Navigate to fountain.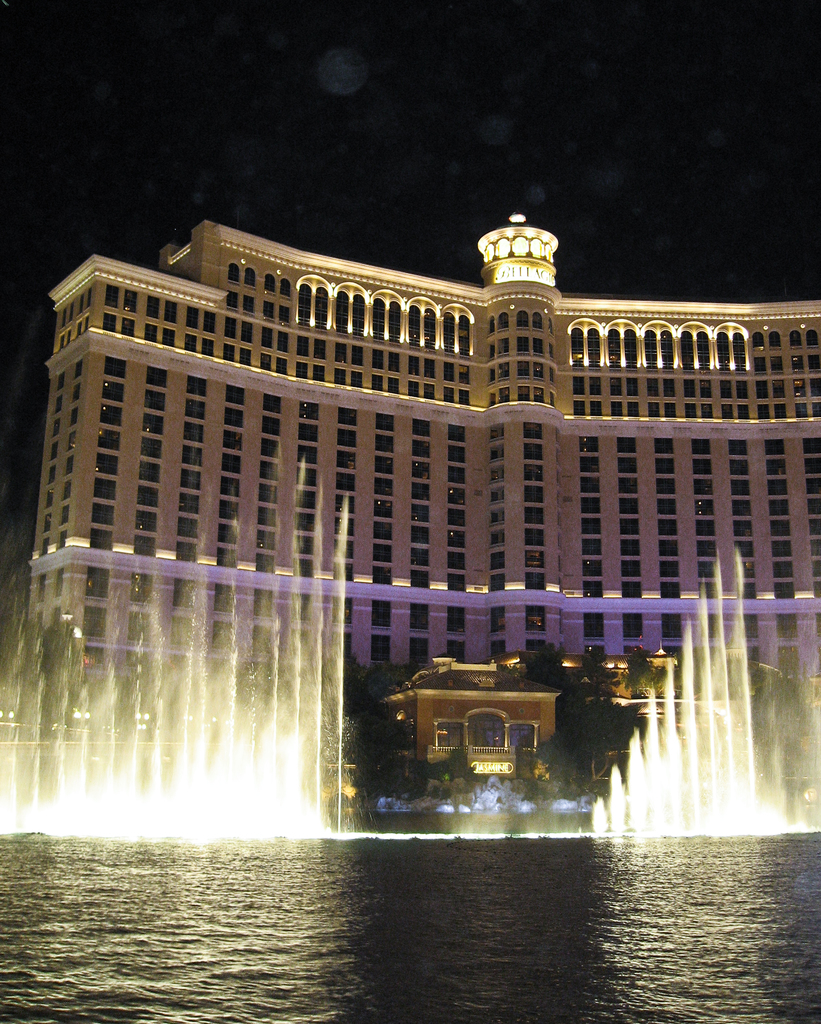
Navigation target: box=[583, 541, 820, 839].
